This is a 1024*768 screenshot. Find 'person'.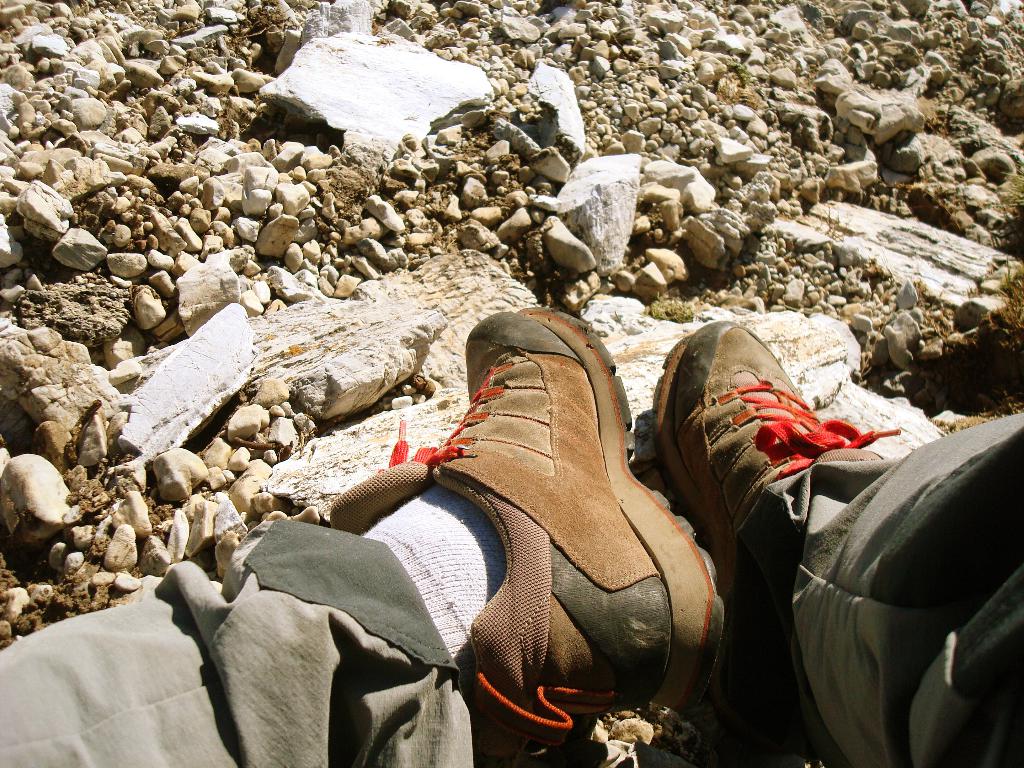
Bounding box: [x1=239, y1=230, x2=768, y2=742].
